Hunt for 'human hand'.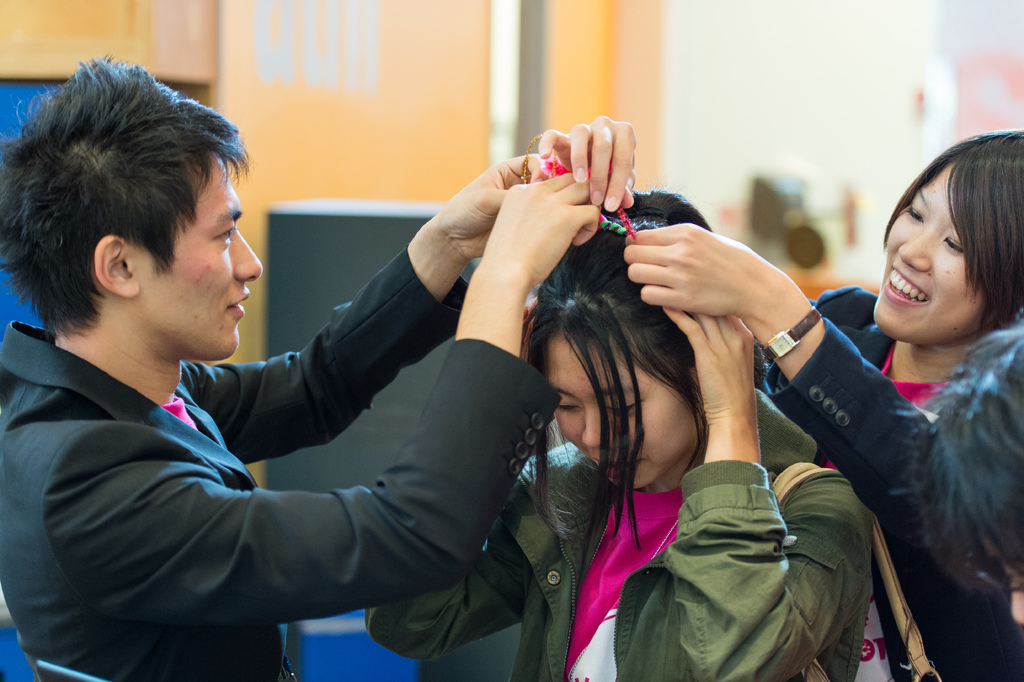
Hunted down at <bbox>536, 113, 639, 211</bbox>.
